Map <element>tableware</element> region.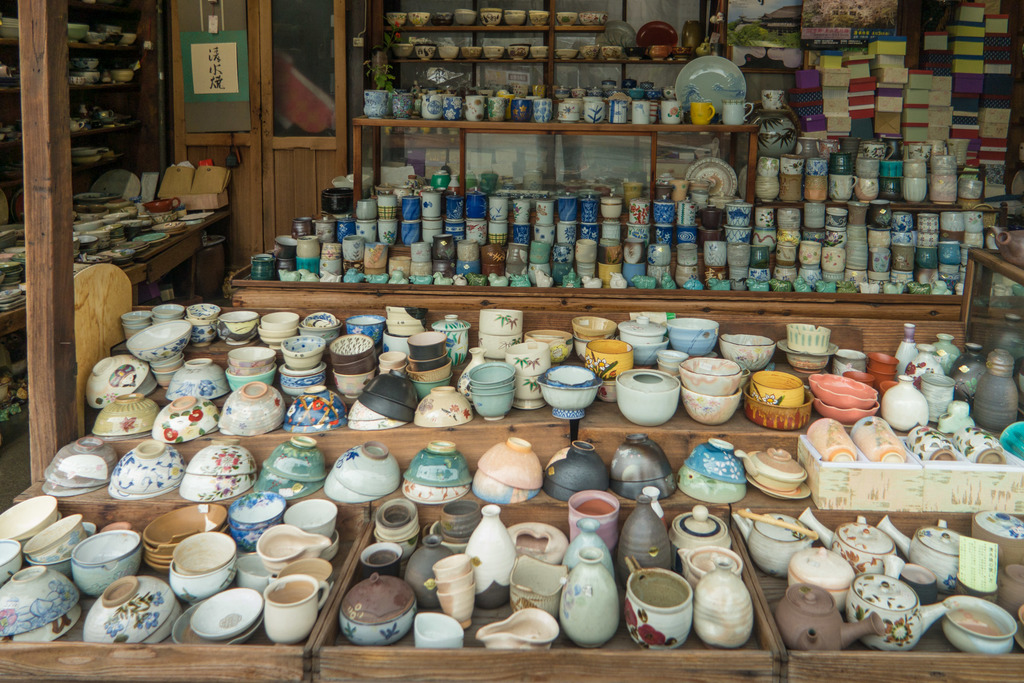
Mapped to x1=556 y1=14 x2=575 y2=27.
